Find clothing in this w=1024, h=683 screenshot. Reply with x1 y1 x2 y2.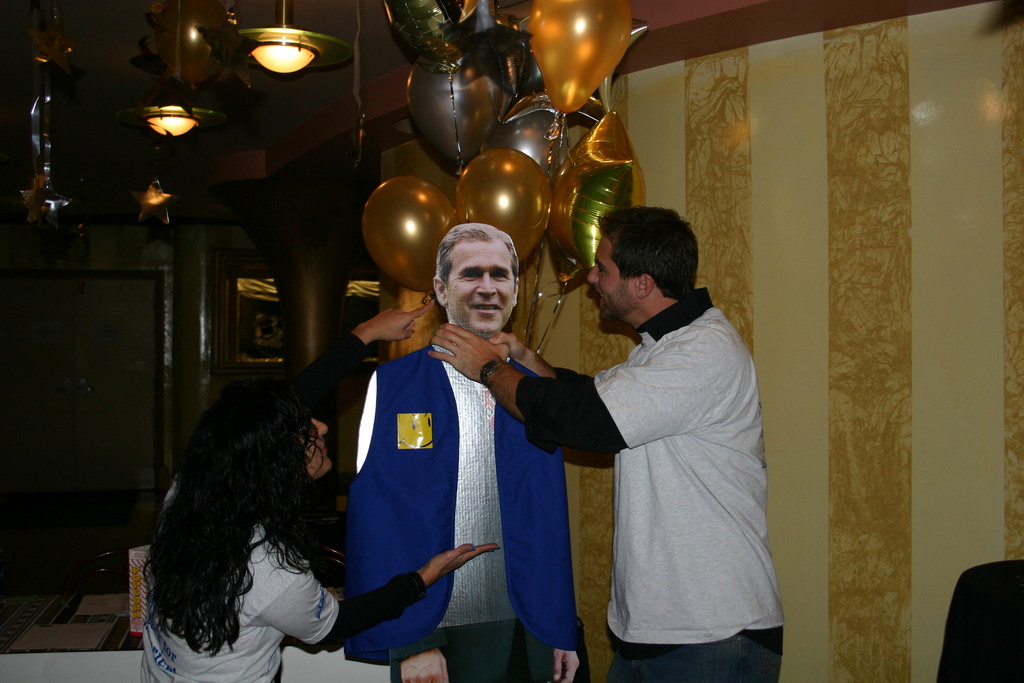
346 341 577 682.
